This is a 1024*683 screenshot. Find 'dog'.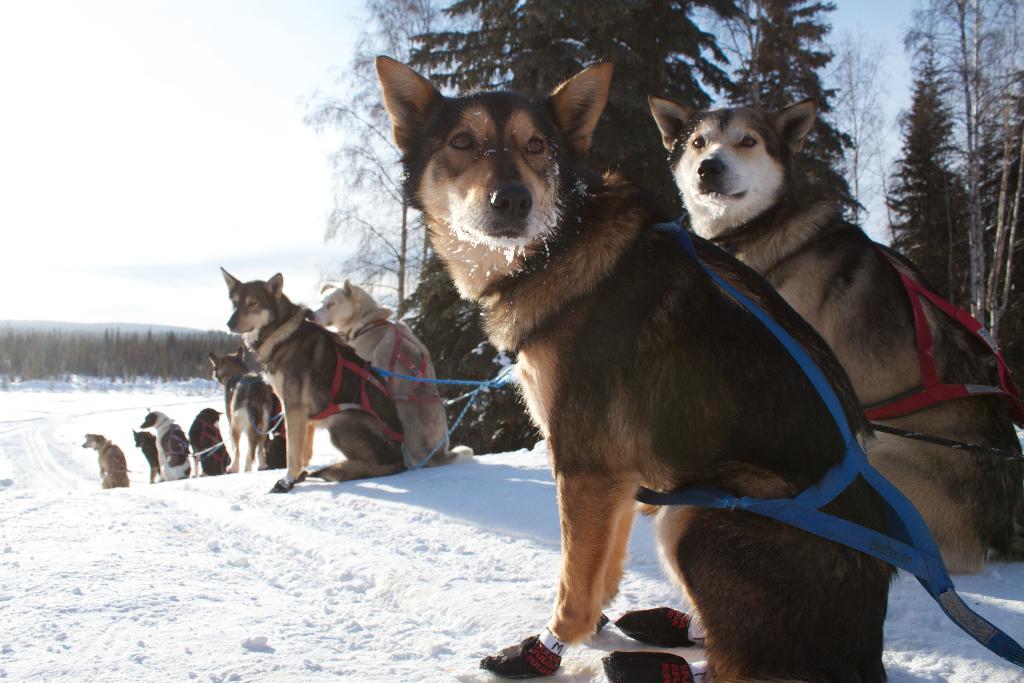
Bounding box: 83/426/136/488.
